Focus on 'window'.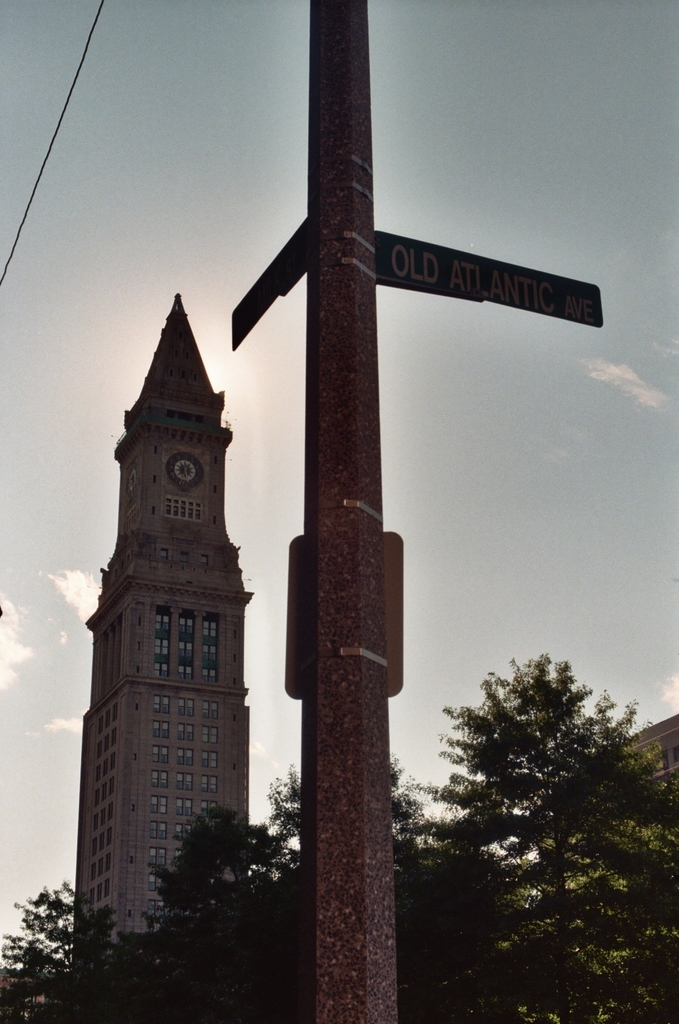
Focused at l=108, t=755, r=113, b=766.
